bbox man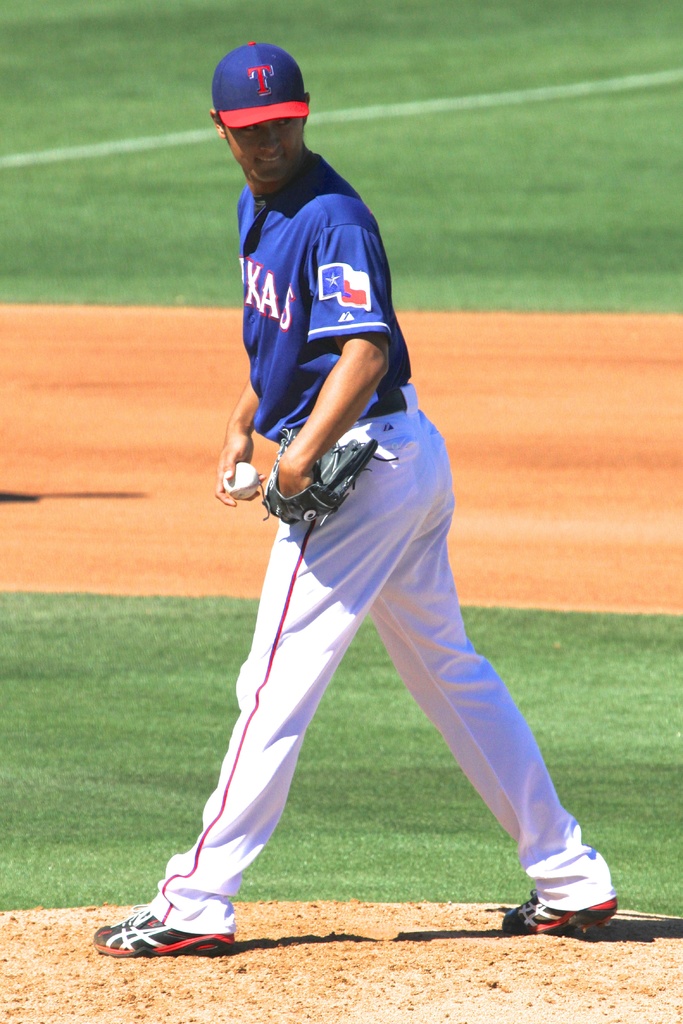
select_region(112, 111, 600, 937)
